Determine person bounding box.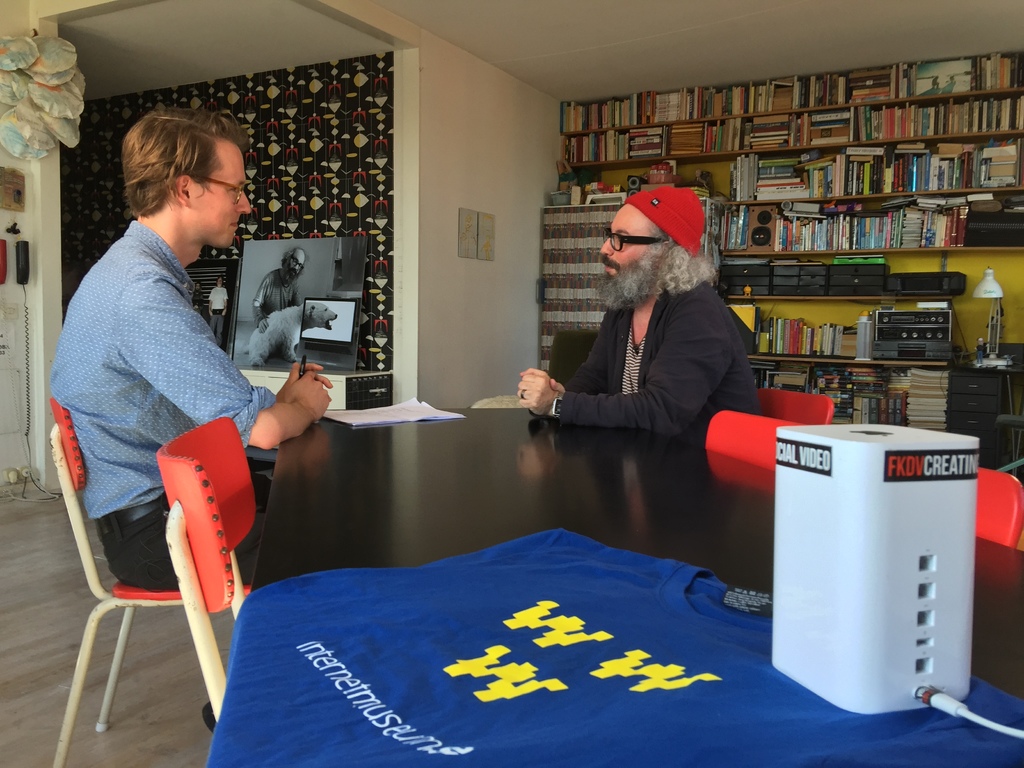
Determined: (x1=44, y1=106, x2=332, y2=733).
